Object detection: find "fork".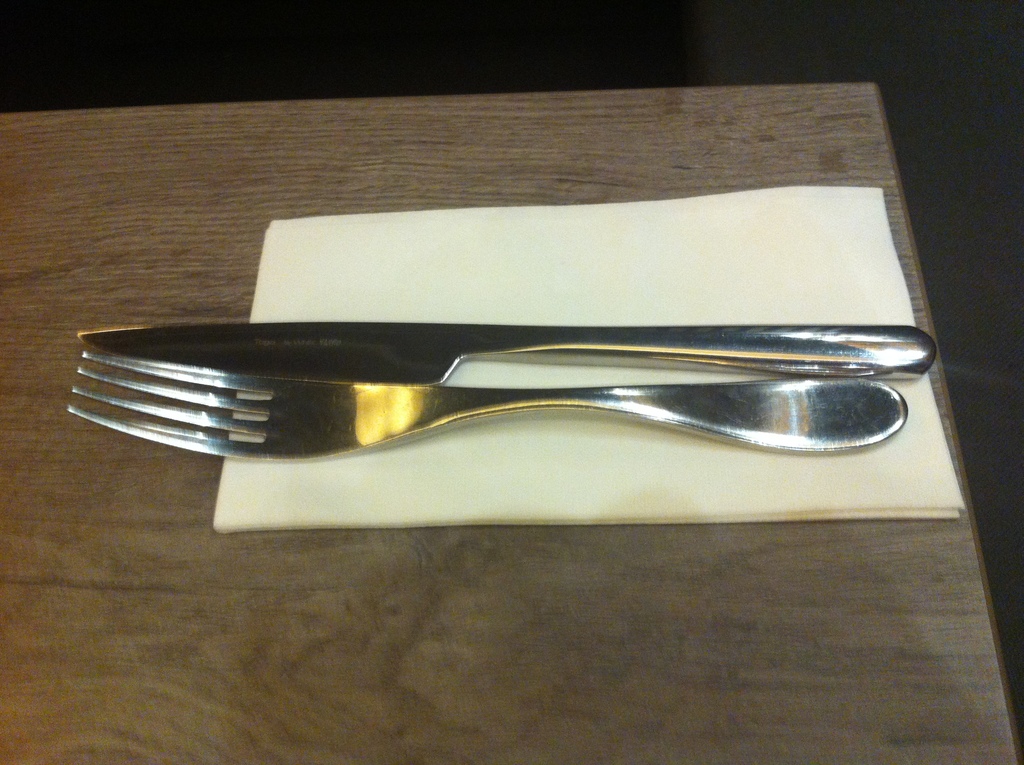
[x1=63, y1=348, x2=908, y2=467].
